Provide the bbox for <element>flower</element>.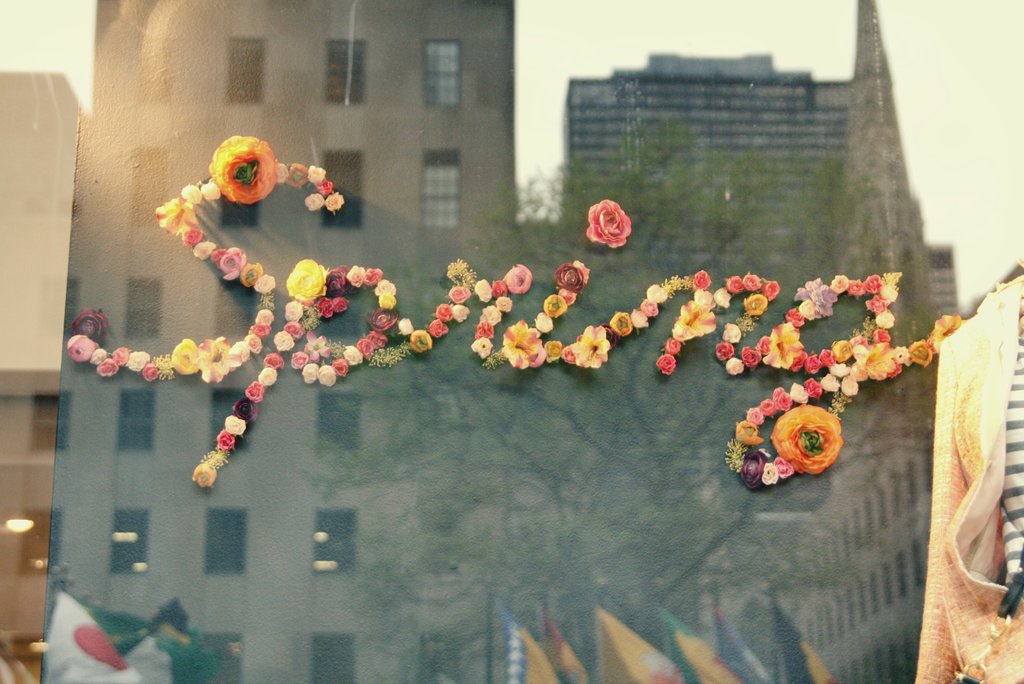
396 315 412 338.
